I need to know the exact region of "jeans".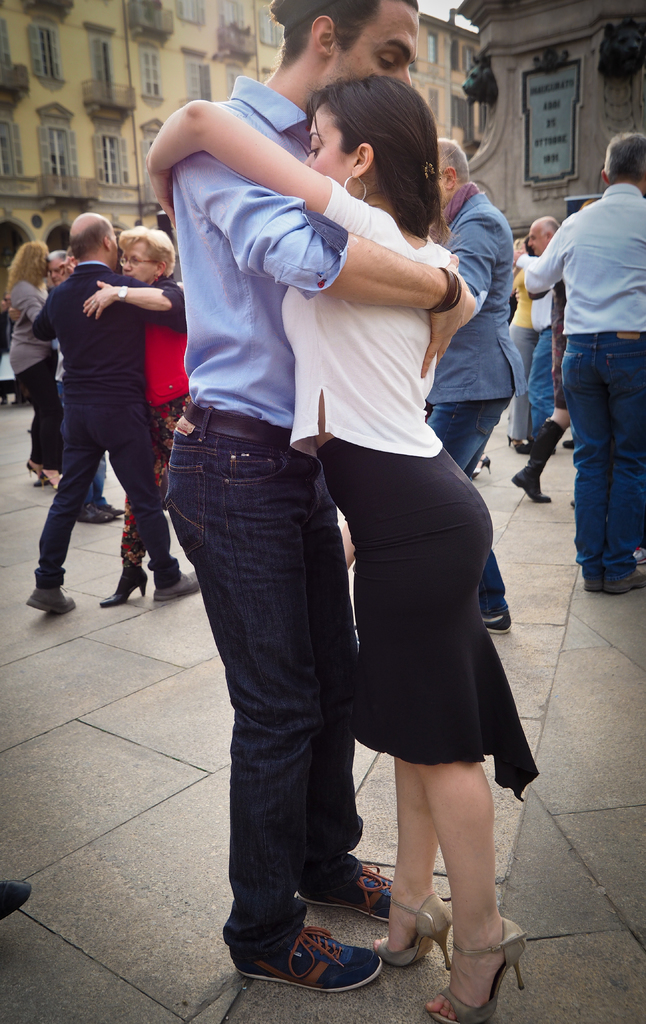
Region: <bbox>427, 394, 513, 616</bbox>.
